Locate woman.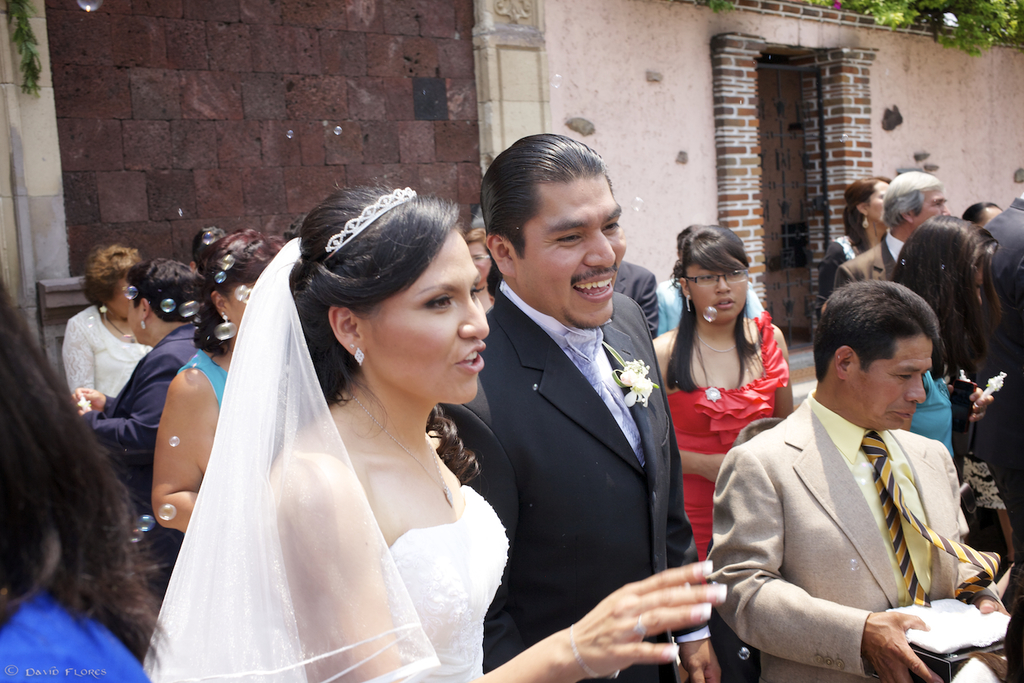
Bounding box: bbox=[77, 258, 203, 510].
